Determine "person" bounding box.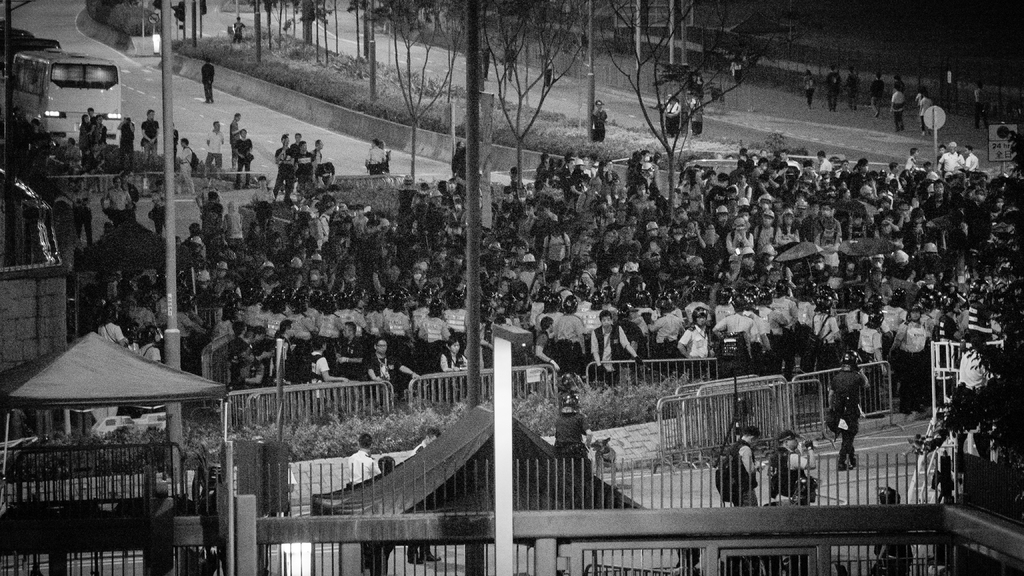
Determined: (left=764, top=431, right=820, bottom=504).
